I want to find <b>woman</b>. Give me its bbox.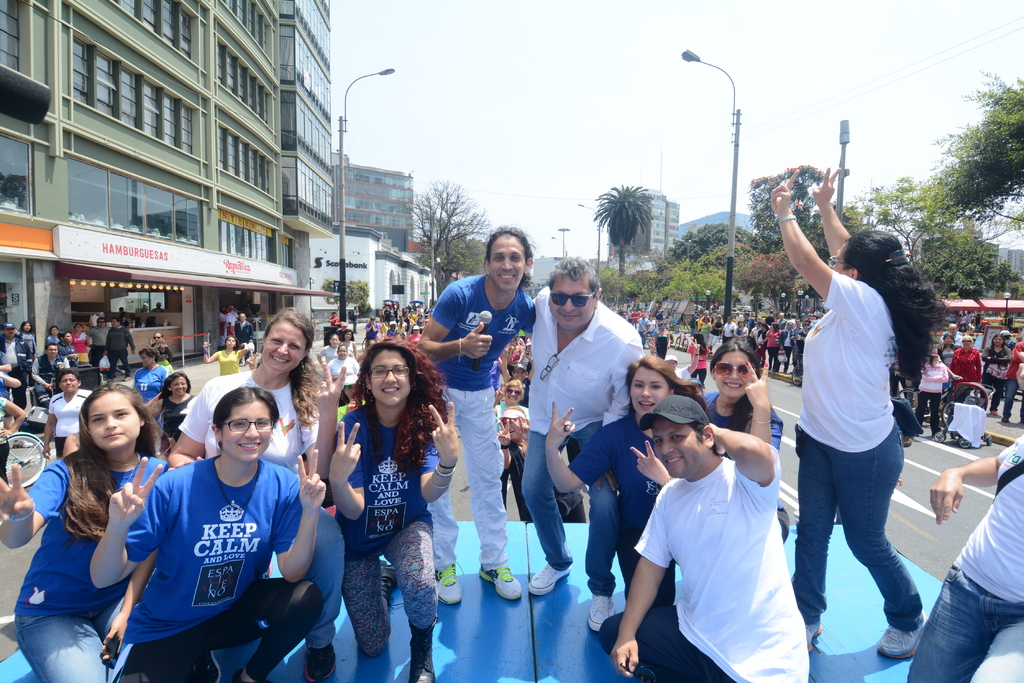
x1=325, y1=335, x2=464, y2=682.
